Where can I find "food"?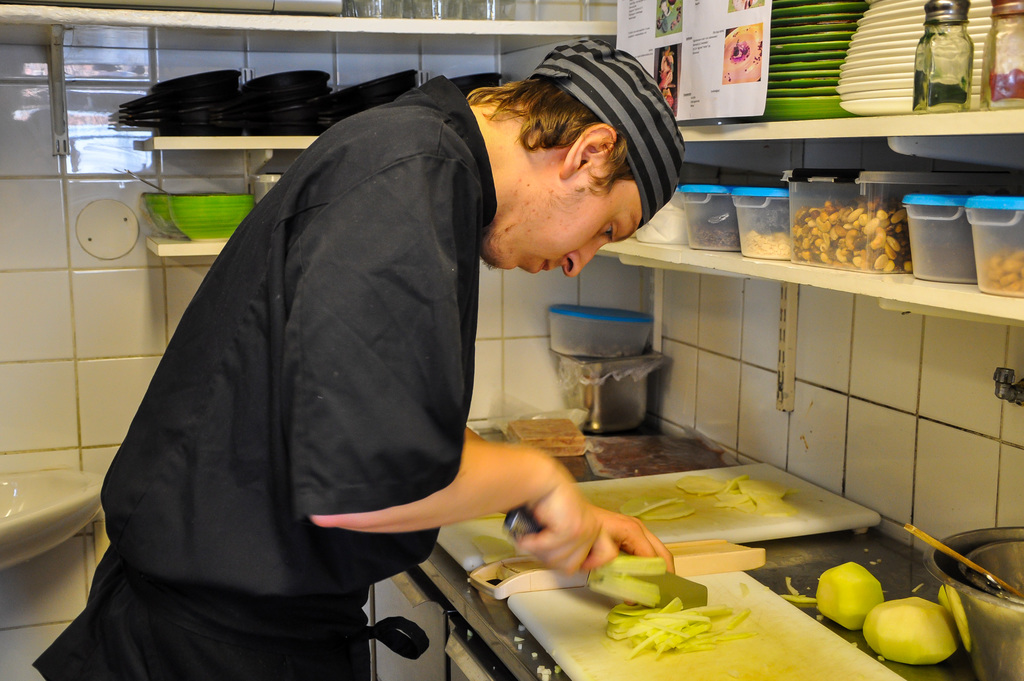
You can find it at (left=520, top=625, right=525, bottom=632).
